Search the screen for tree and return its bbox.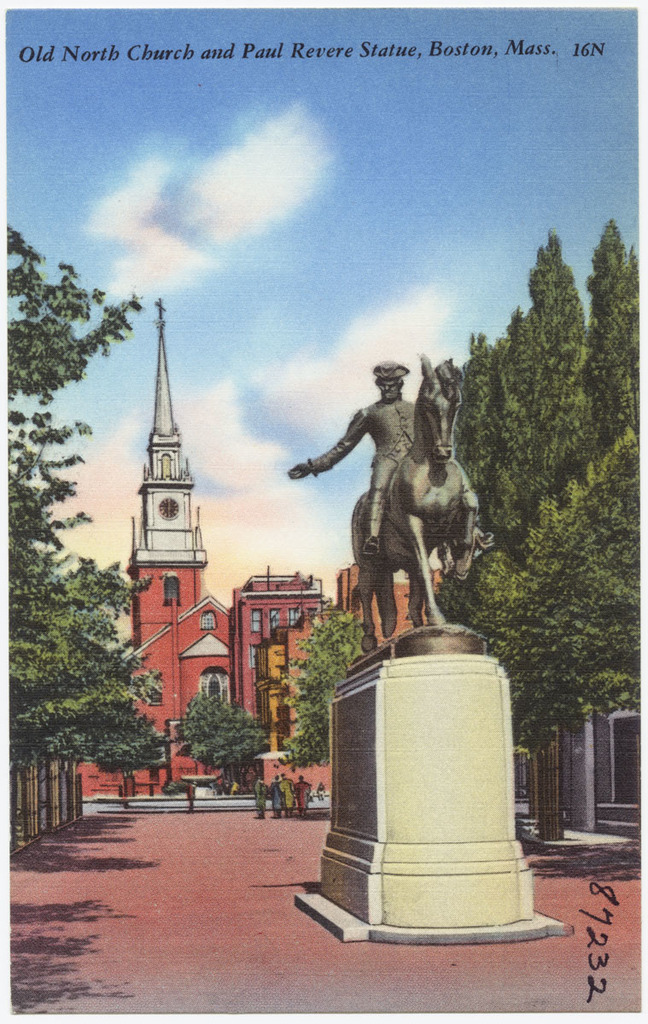
Found: [x1=0, y1=414, x2=164, y2=771].
